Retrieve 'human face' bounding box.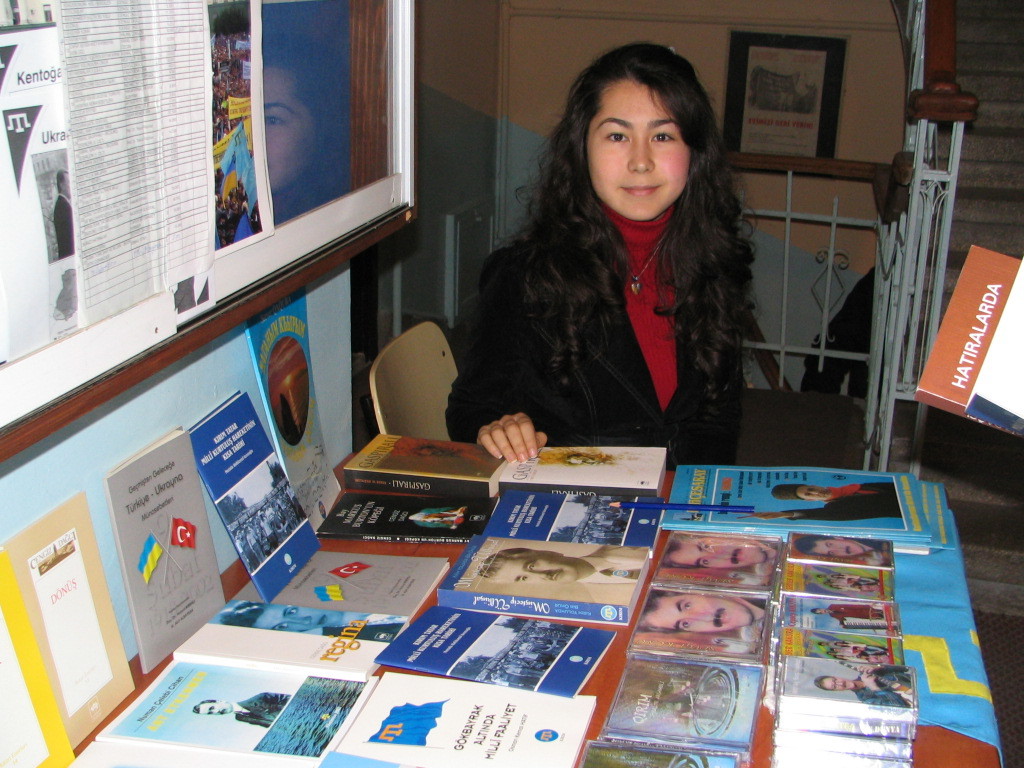
Bounding box: box(670, 530, 769, 567).
